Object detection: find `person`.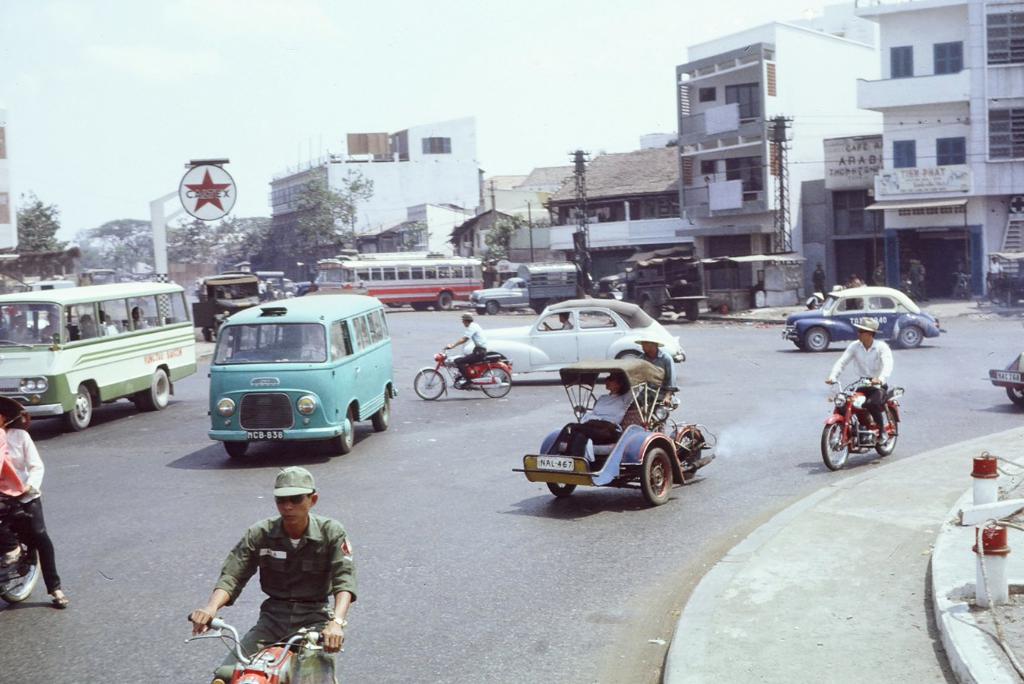
bbox(829, 316, 896, 442).
